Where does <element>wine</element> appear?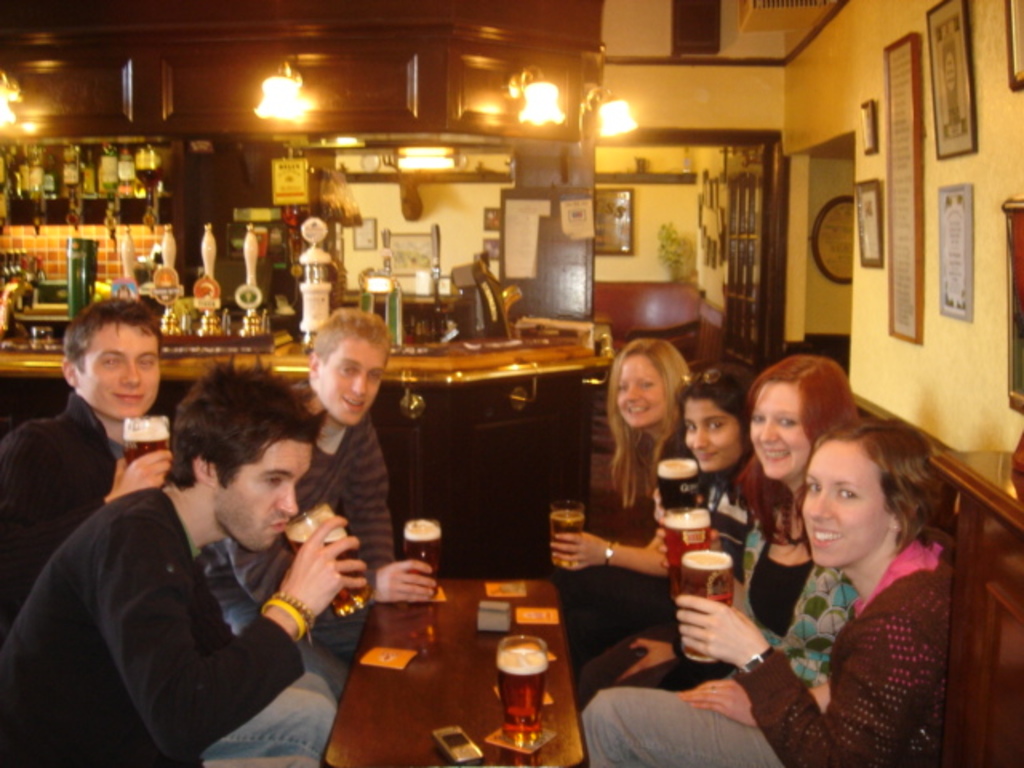
Appears at 115, 435, 176, 470.
